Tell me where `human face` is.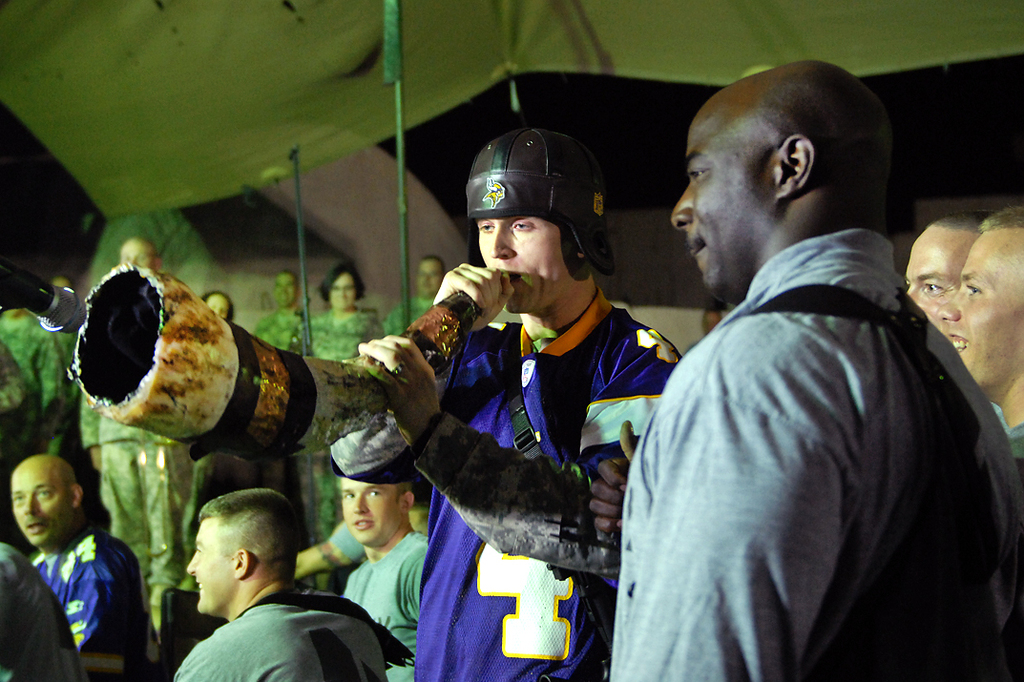
`human face` is at <region>189, 526, 224, 613</region>.
